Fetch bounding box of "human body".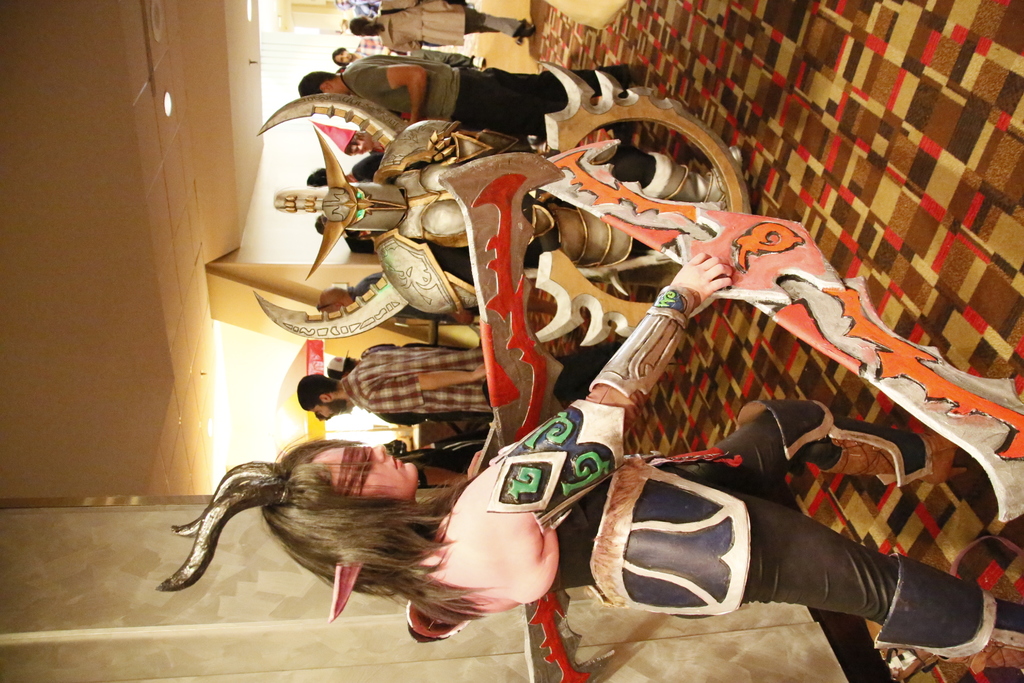
Bbox: (301,342,620,413).
